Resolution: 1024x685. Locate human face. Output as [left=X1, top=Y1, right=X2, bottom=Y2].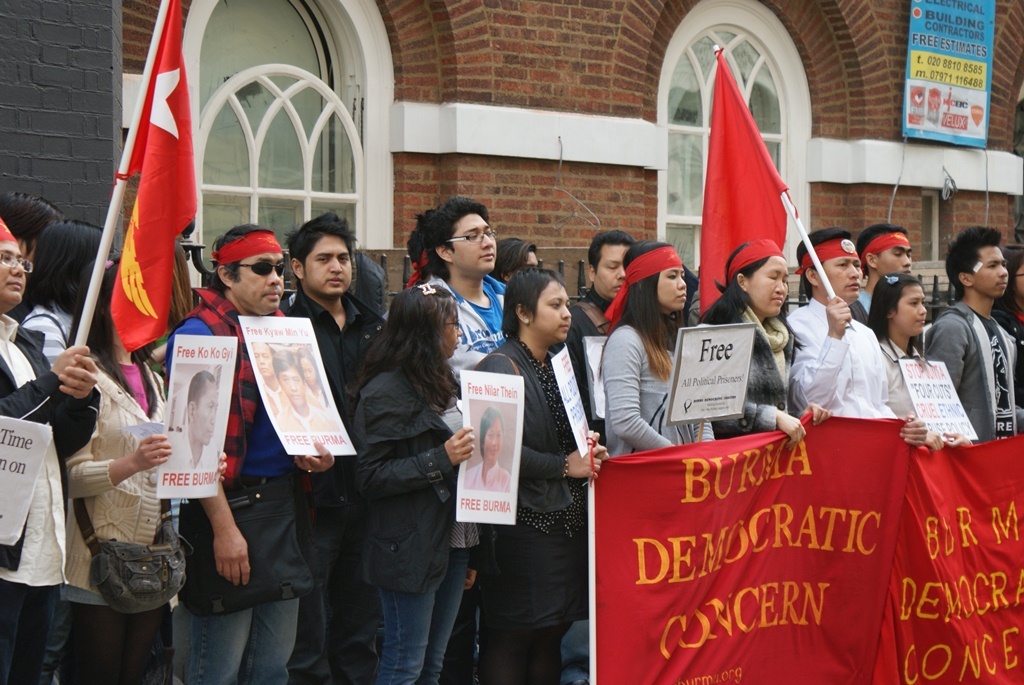
[left=0, top=241, right=25, bottom=304].
